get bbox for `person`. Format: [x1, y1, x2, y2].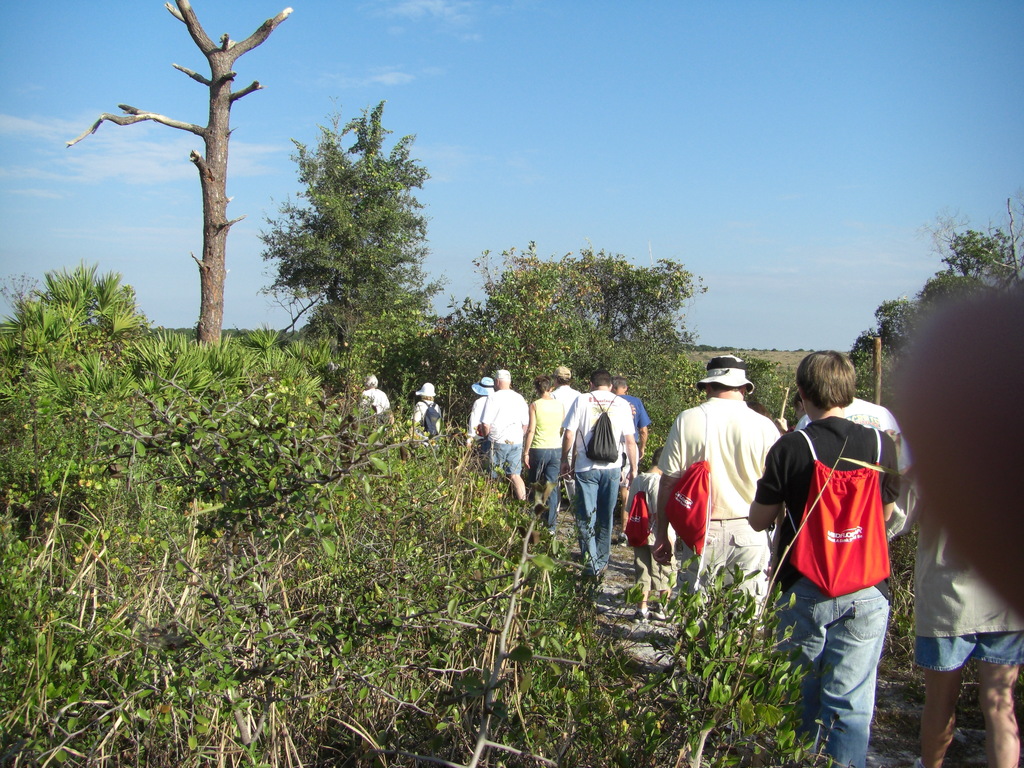
[470, 378, 499, 446].
